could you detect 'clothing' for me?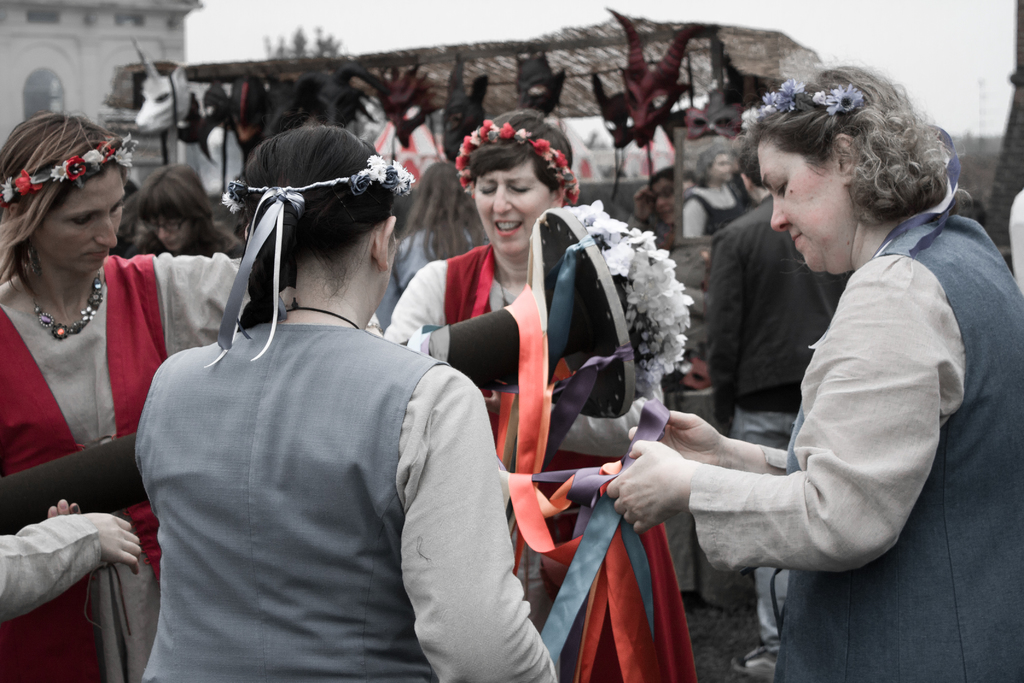
Detection result: 694:205:1023:682.
